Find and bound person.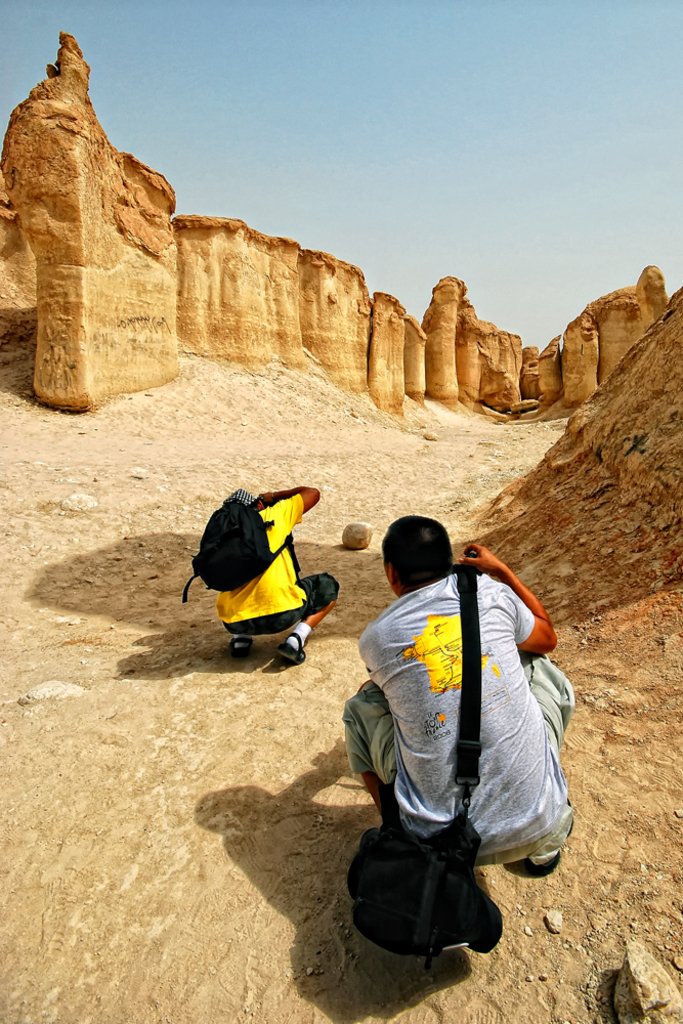
Bound: l=193, t=445, r=347, b=681.
